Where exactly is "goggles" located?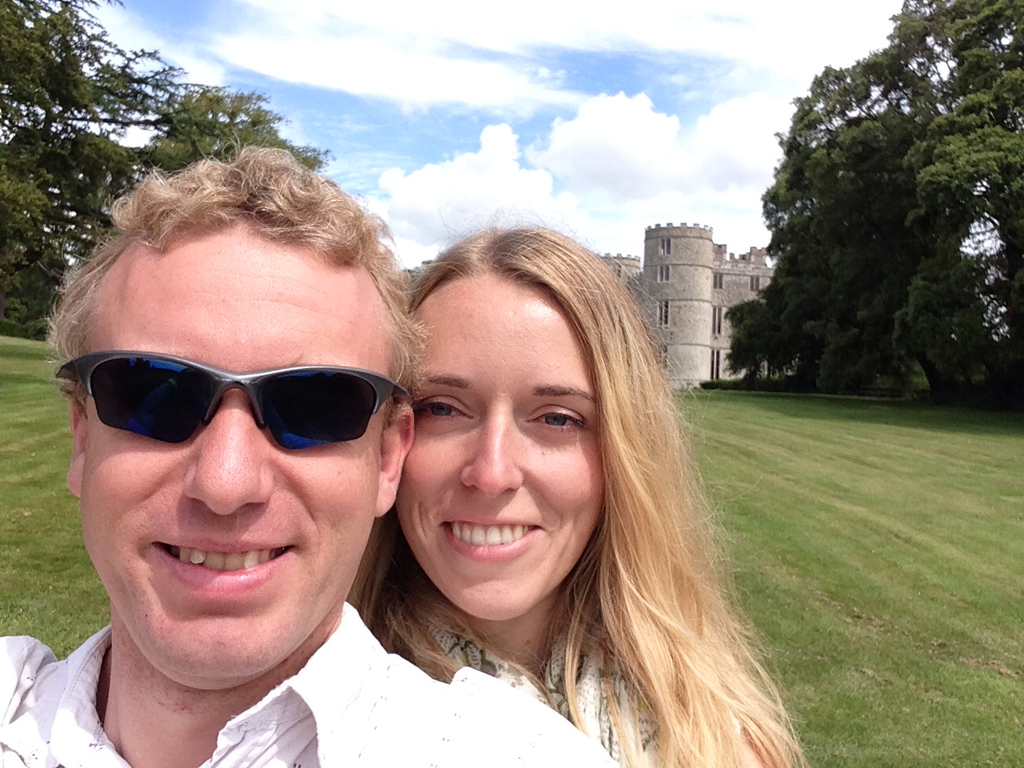
Its bounding box is l=58, t=352, r=414, b=450.
